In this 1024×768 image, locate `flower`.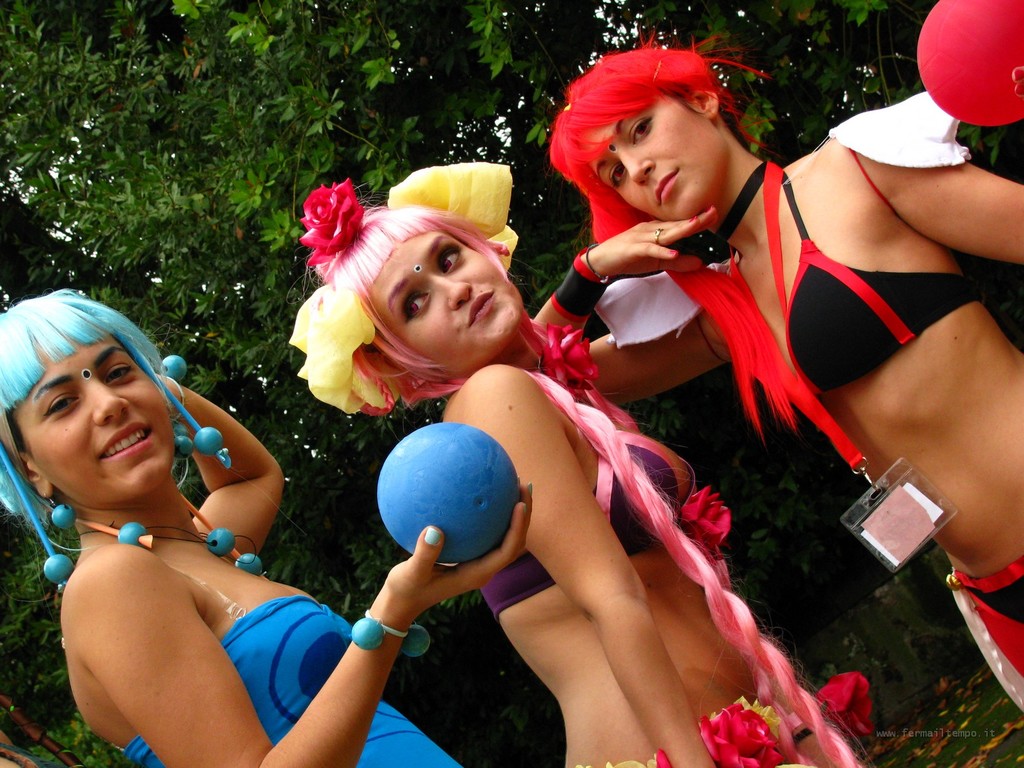
Bounding box: [679, 482, 735, 557].
